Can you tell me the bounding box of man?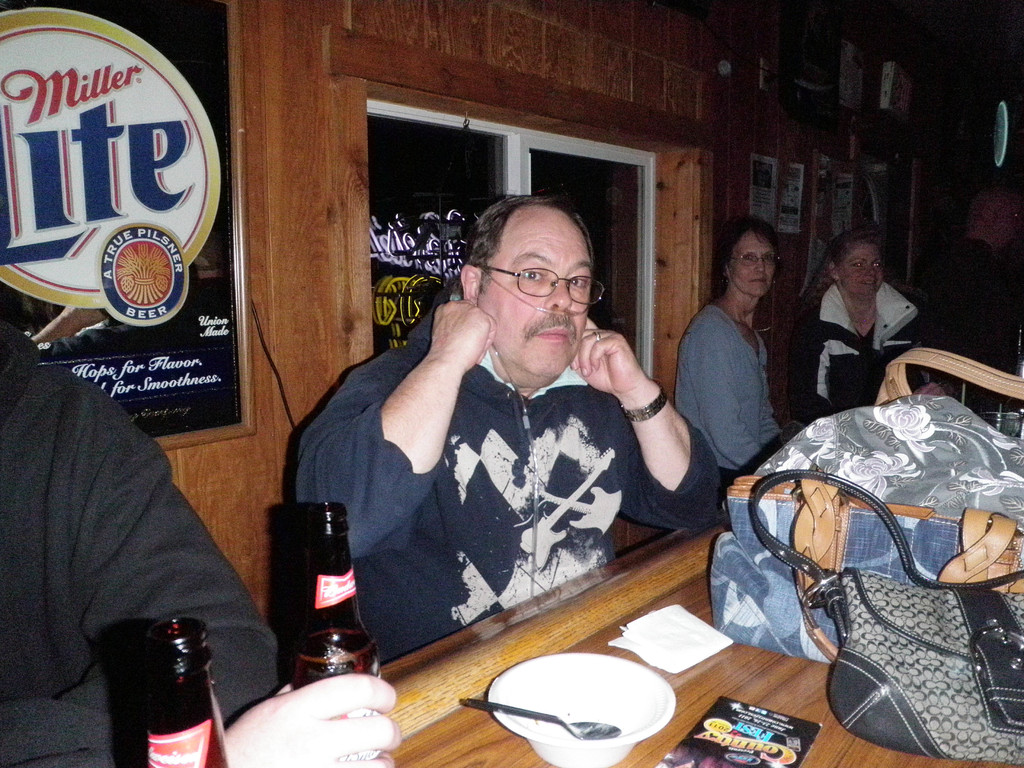
x1=283 y1=196 x2=722 y2=657.
